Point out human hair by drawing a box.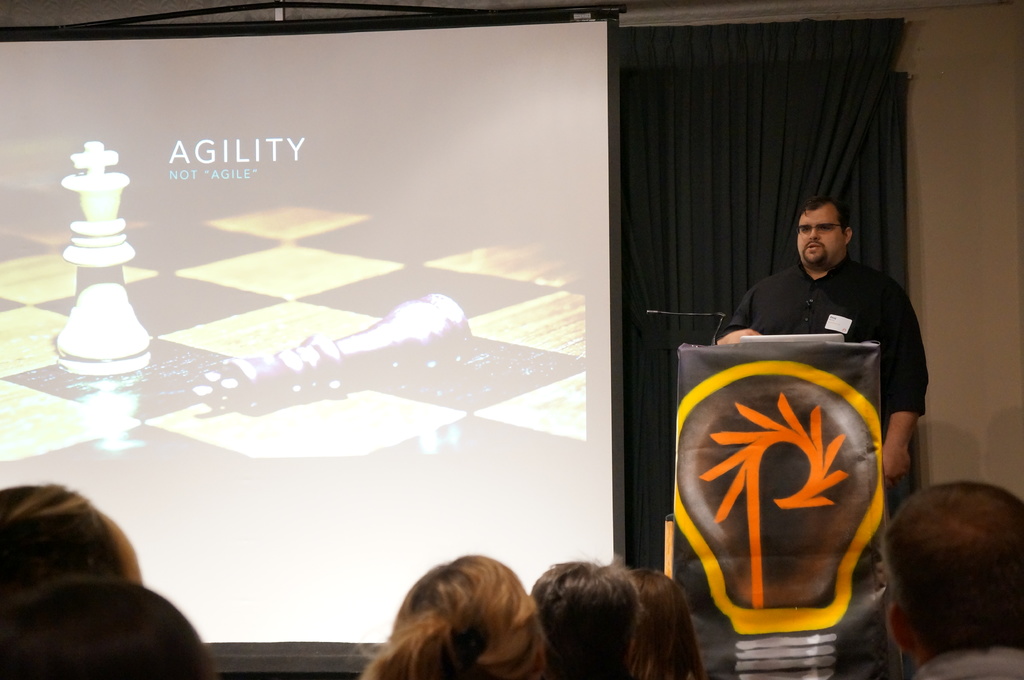
box=[878, 478, 1023, 655].
